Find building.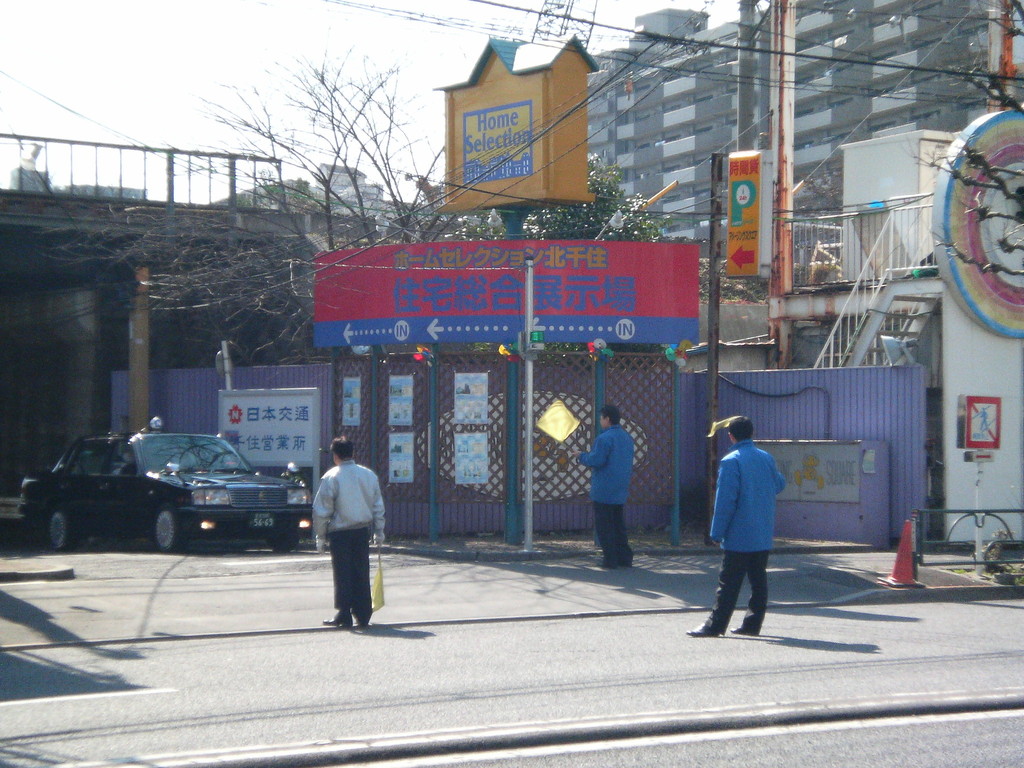
689:102:1021:555.
